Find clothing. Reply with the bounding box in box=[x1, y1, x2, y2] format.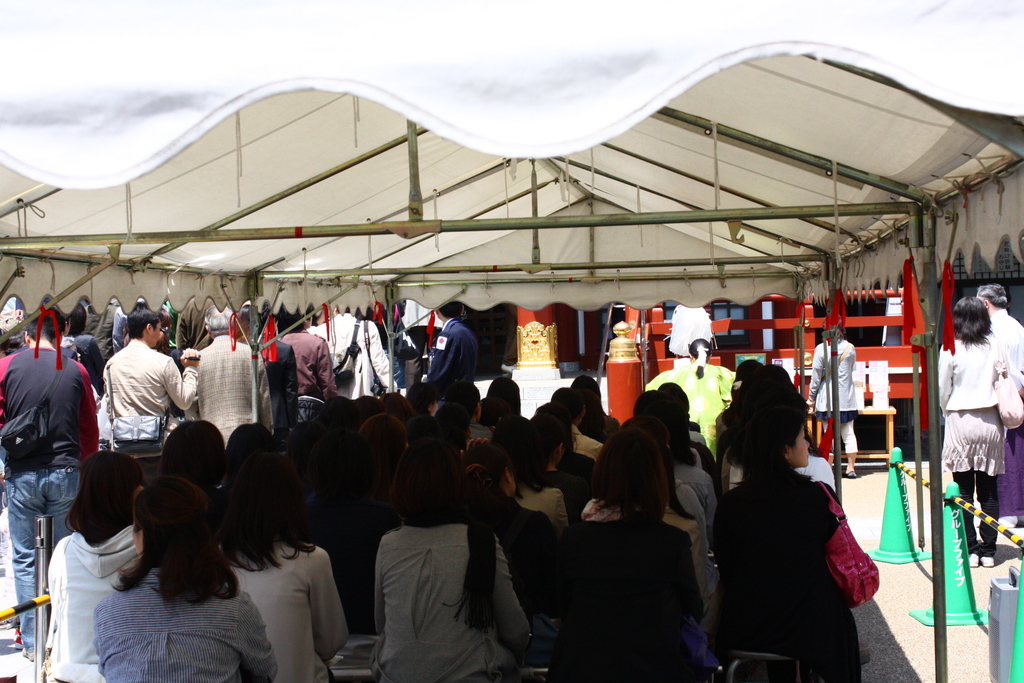
box=[349, 486, 514, 675].
